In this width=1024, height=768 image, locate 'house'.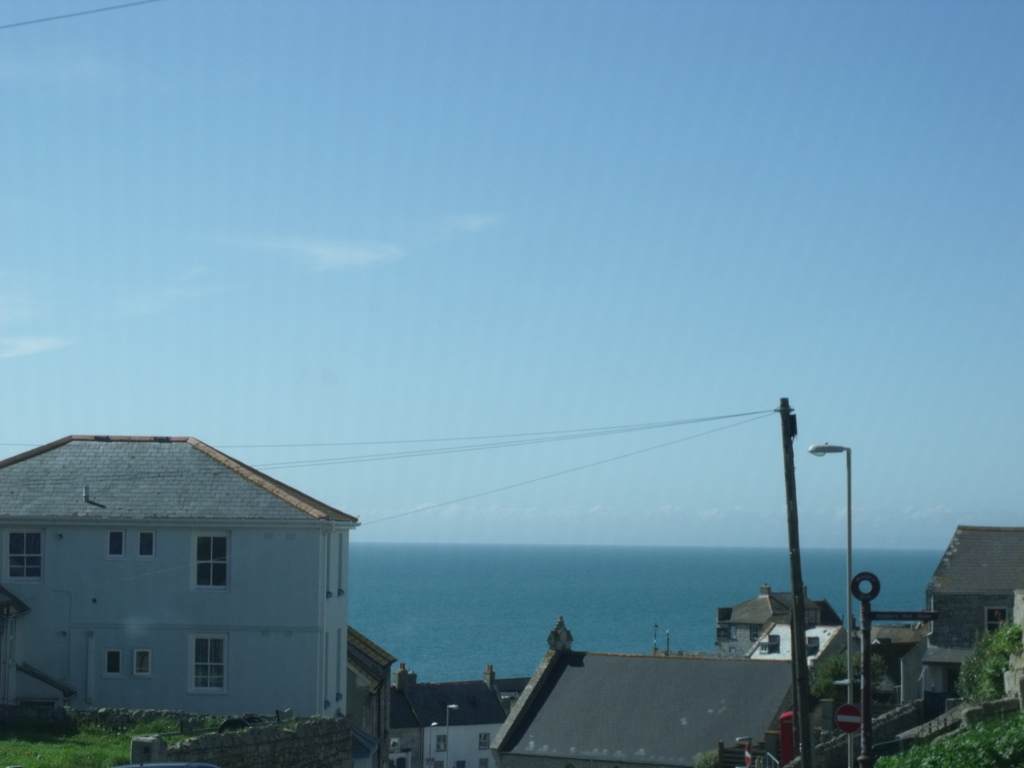
Bounding box: detection(334, 630, 397, 767).
